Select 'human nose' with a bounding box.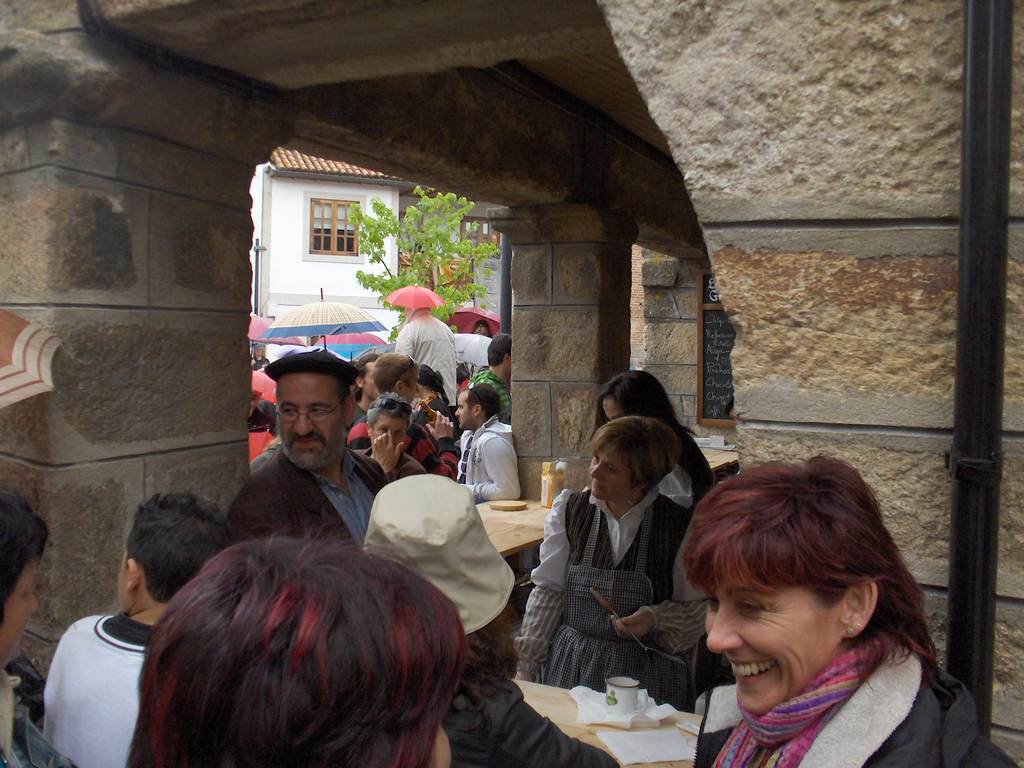
pyautogui.locateOnScreen(707, 597, 744, 655).
